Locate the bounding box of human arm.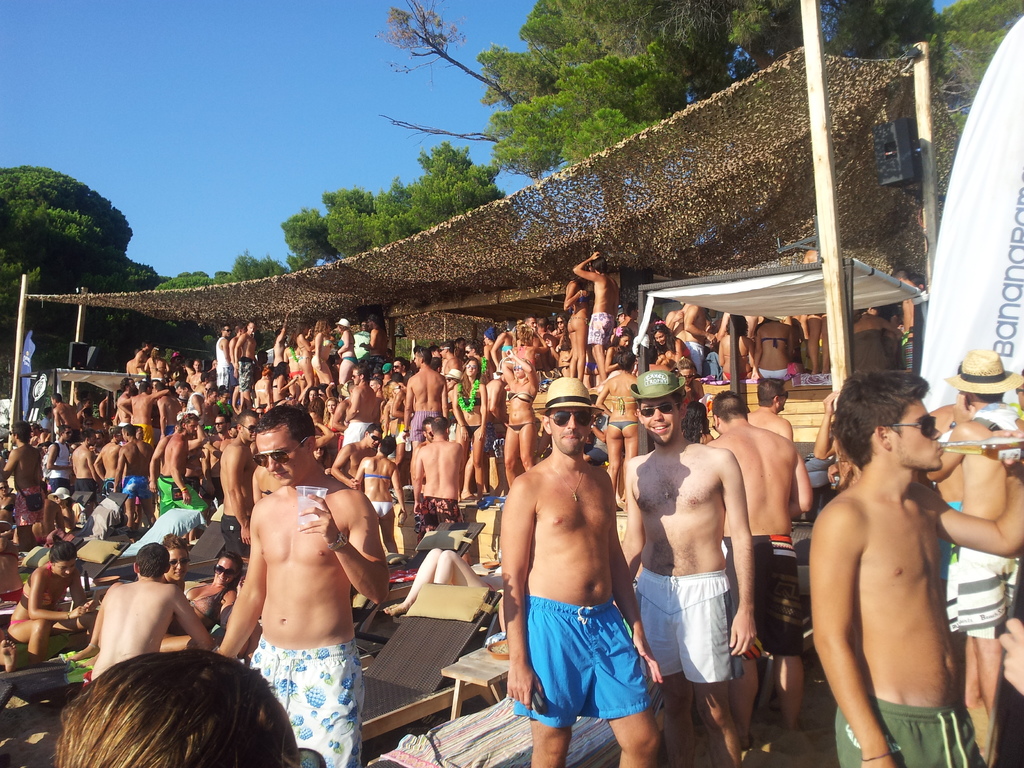
Bounding box: 357,326,381,351.
